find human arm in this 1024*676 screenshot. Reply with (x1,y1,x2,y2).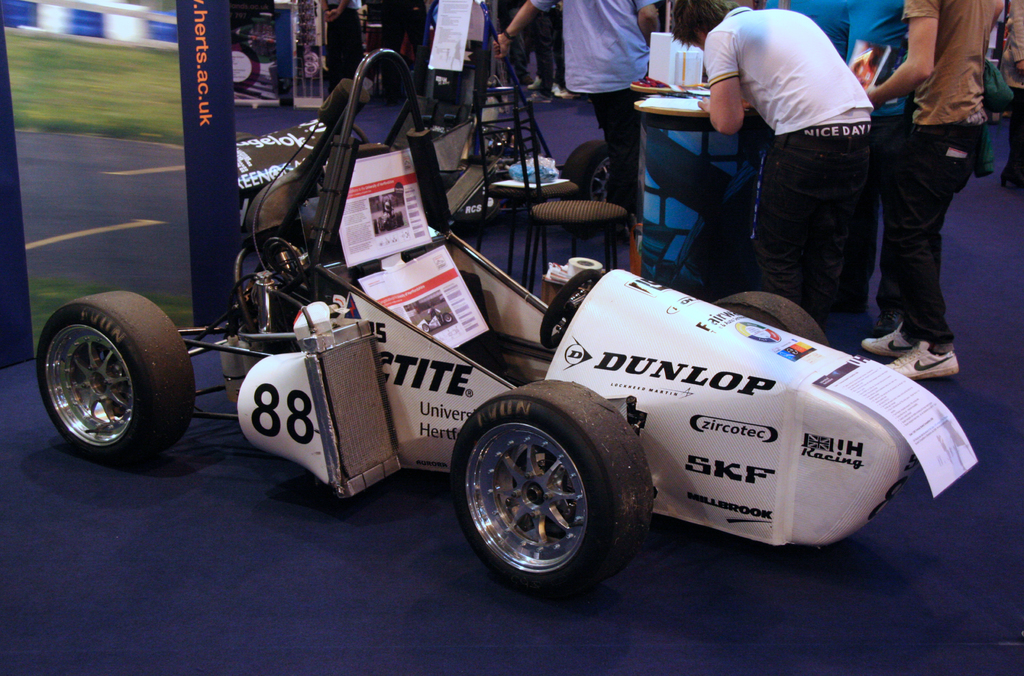
(633,0,671,49).
